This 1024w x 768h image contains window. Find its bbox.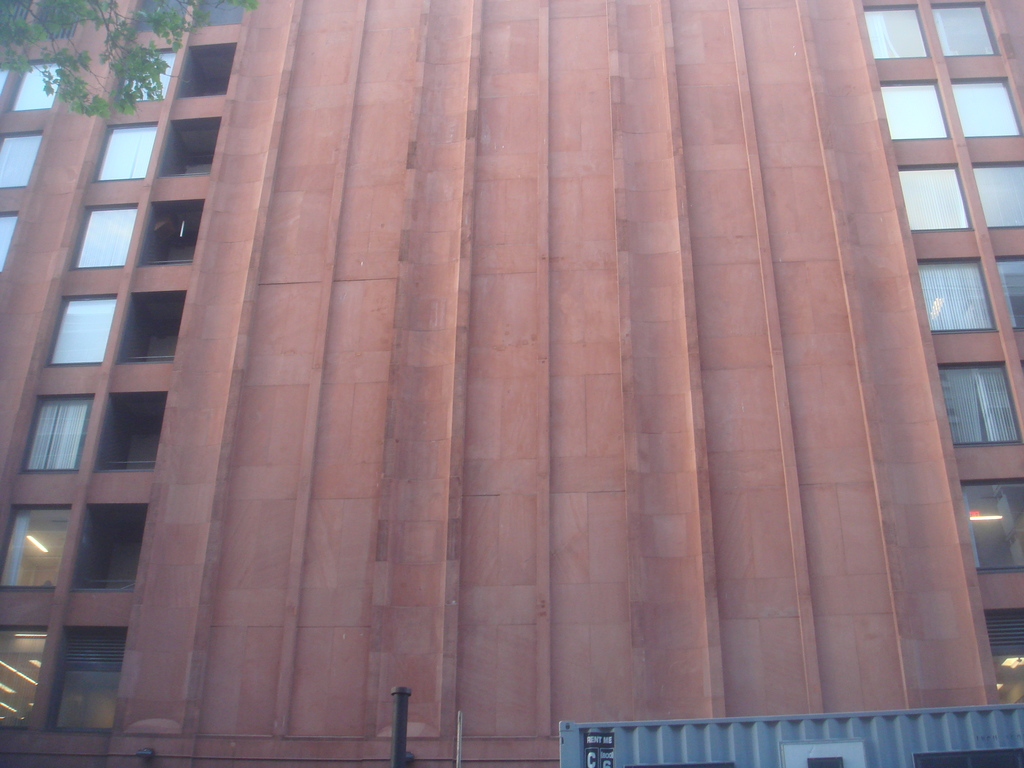
879, 76, 947, 140.
